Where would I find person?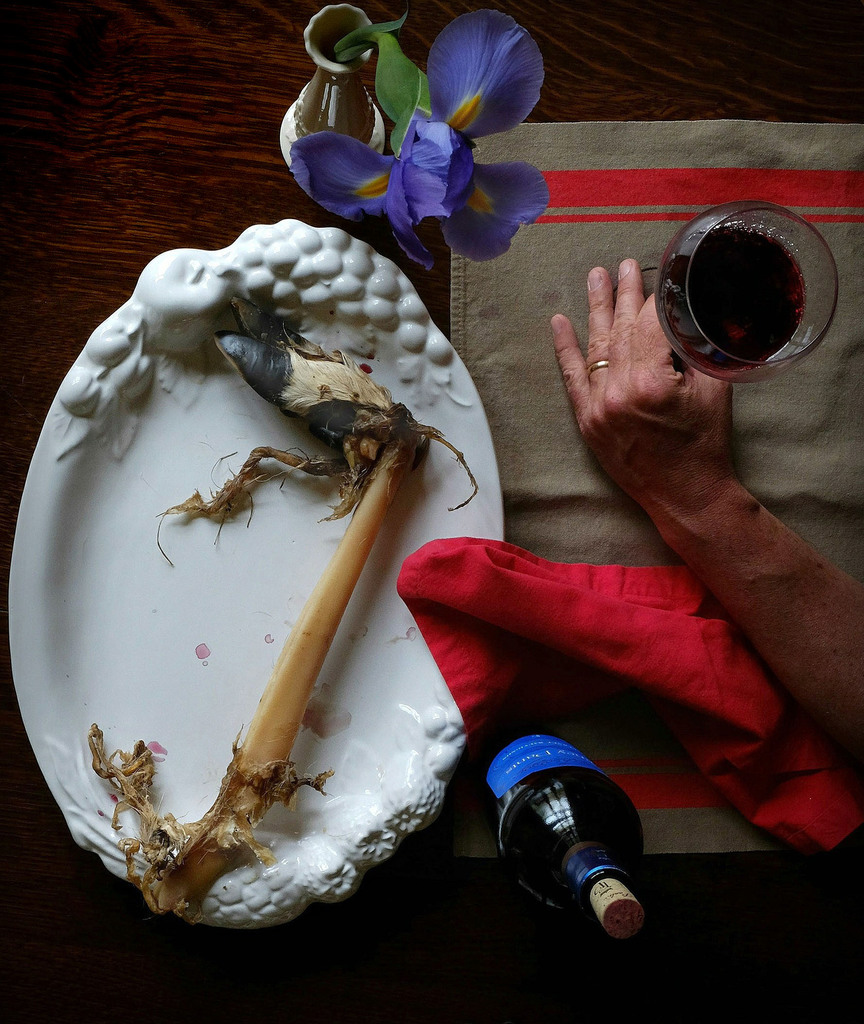
At left=545, top=251, right=863, bottom=812.
